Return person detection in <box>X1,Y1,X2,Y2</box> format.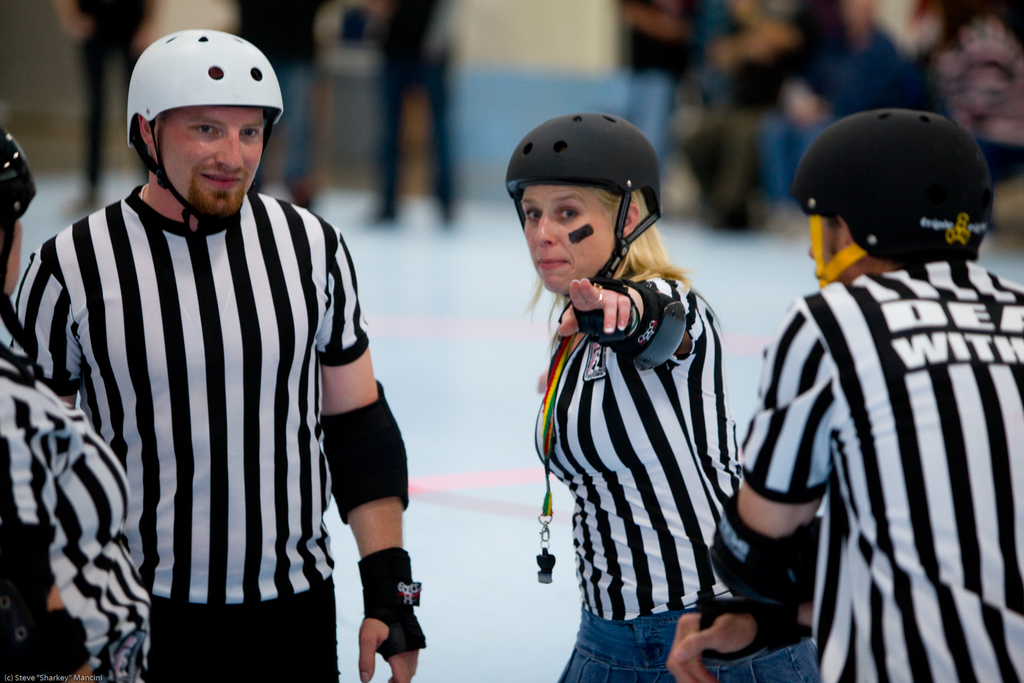
<box>506,111,817,682</box>.
